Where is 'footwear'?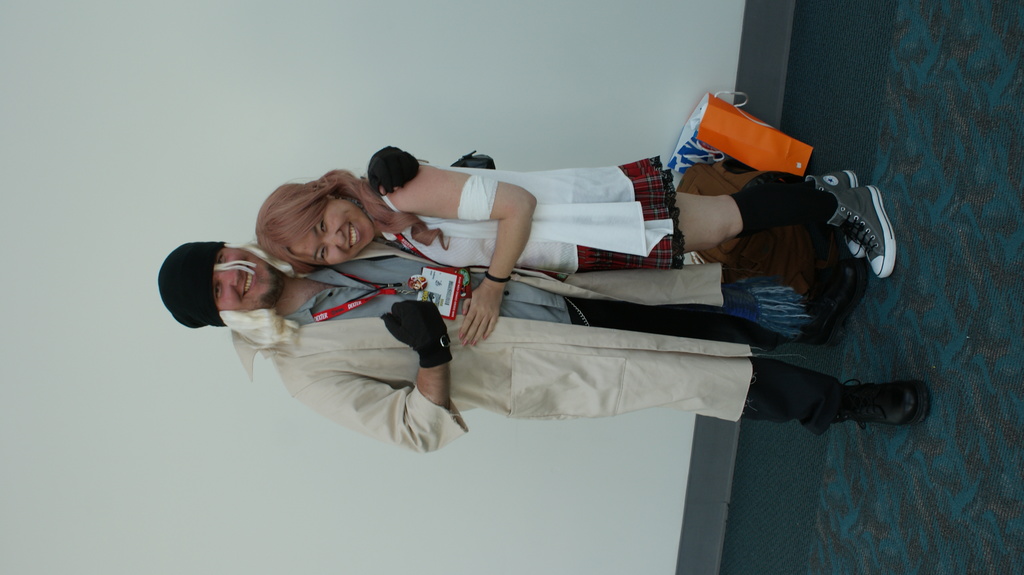
bbox=[808, 166, 856, 182].
